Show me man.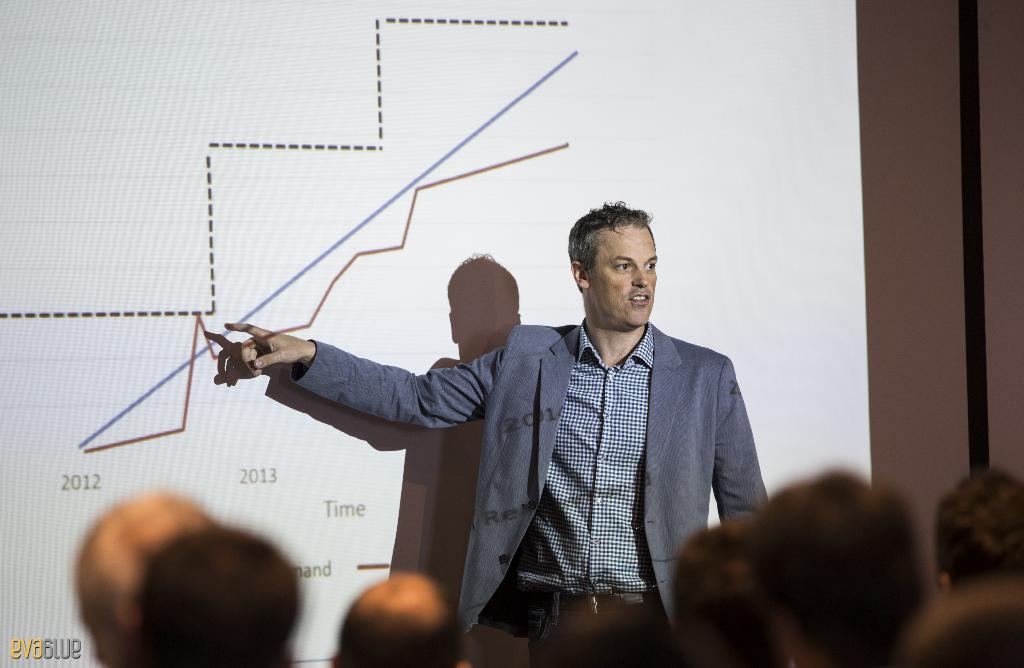
man is here: l=285, t=312, r=771, b=667.
